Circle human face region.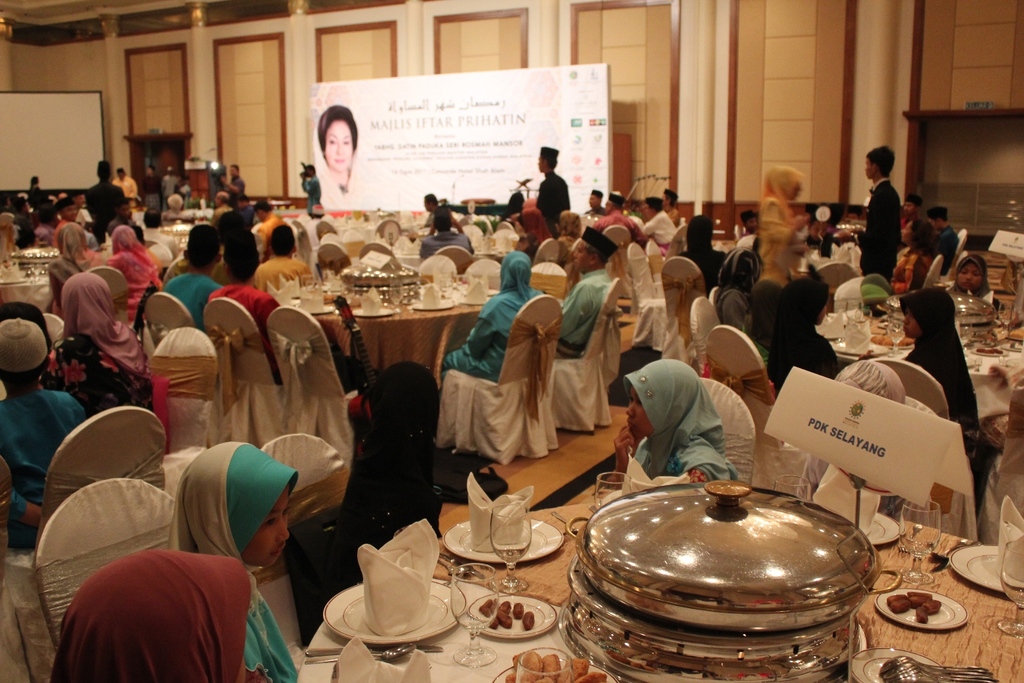
Region: x1=905, y1=307, x2=921, y2=336.
